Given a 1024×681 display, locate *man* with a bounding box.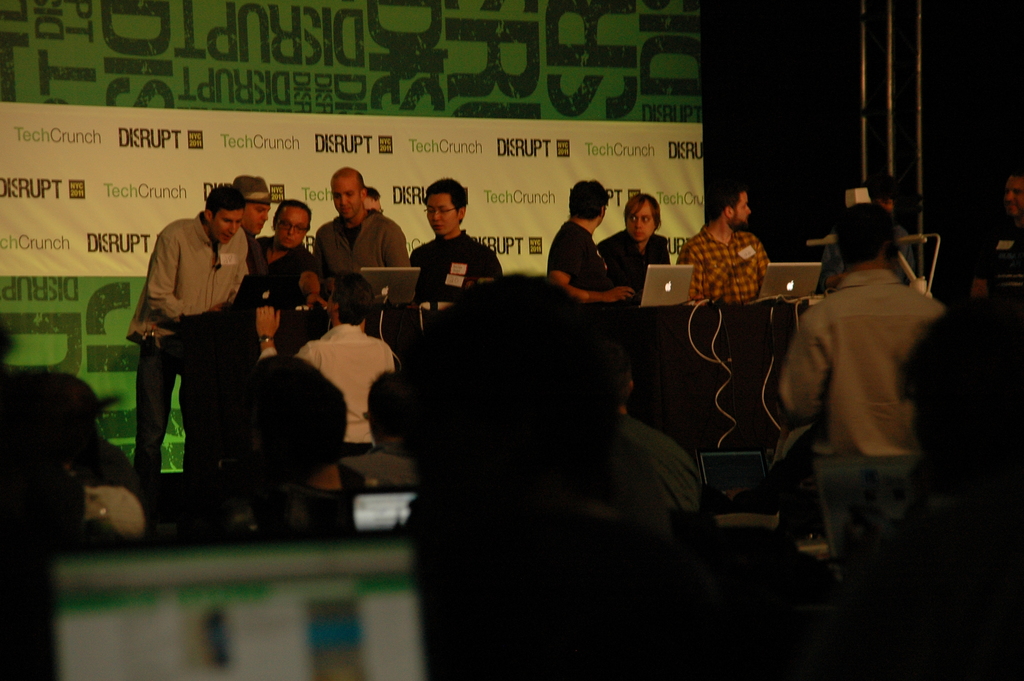
Located: locate(778, 198, 948, 542).
